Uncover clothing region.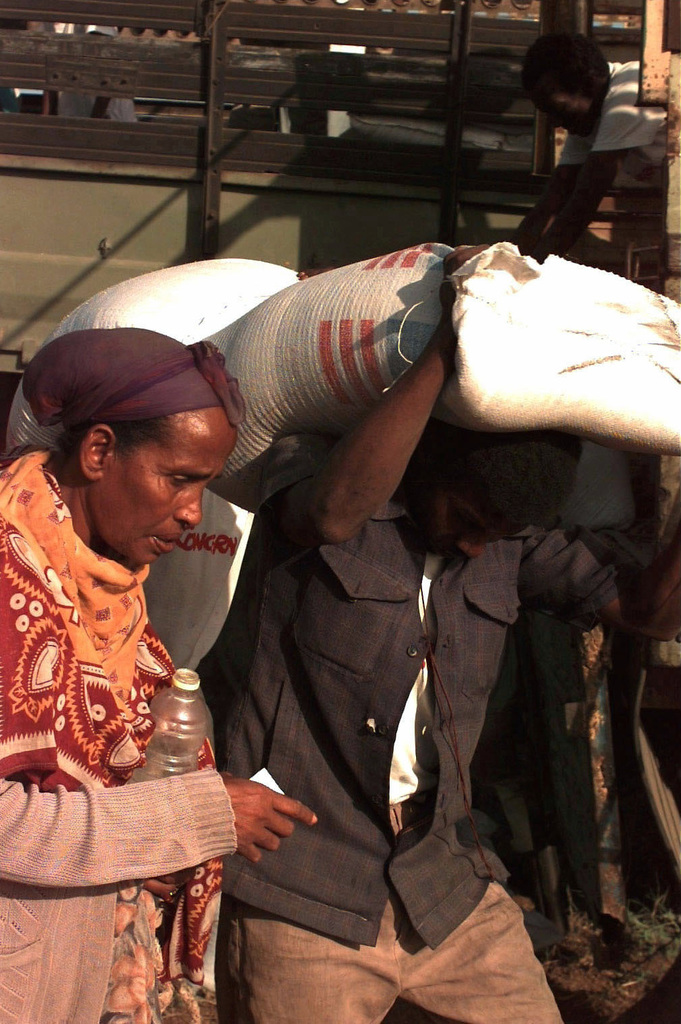
Uncovered: bbox=[0, 440, 237, 1023].
